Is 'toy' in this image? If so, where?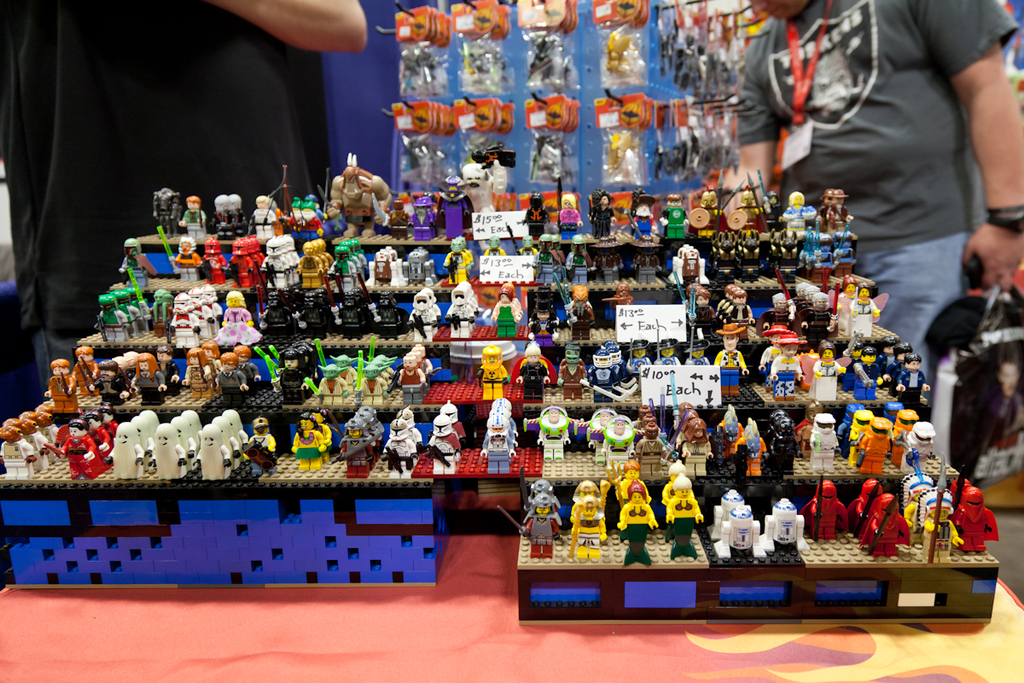
Yes, at bbox(791, 282, 809, 308).
